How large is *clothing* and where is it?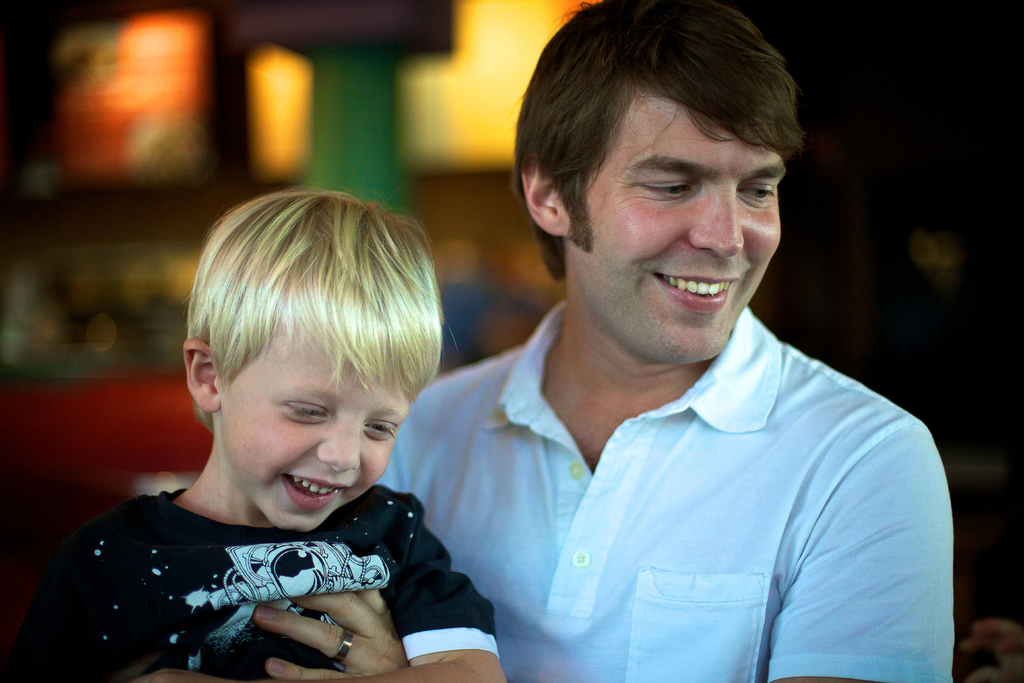
Bounding box: pyautogui.locateOnScreen(366, 315, 961, 682).
